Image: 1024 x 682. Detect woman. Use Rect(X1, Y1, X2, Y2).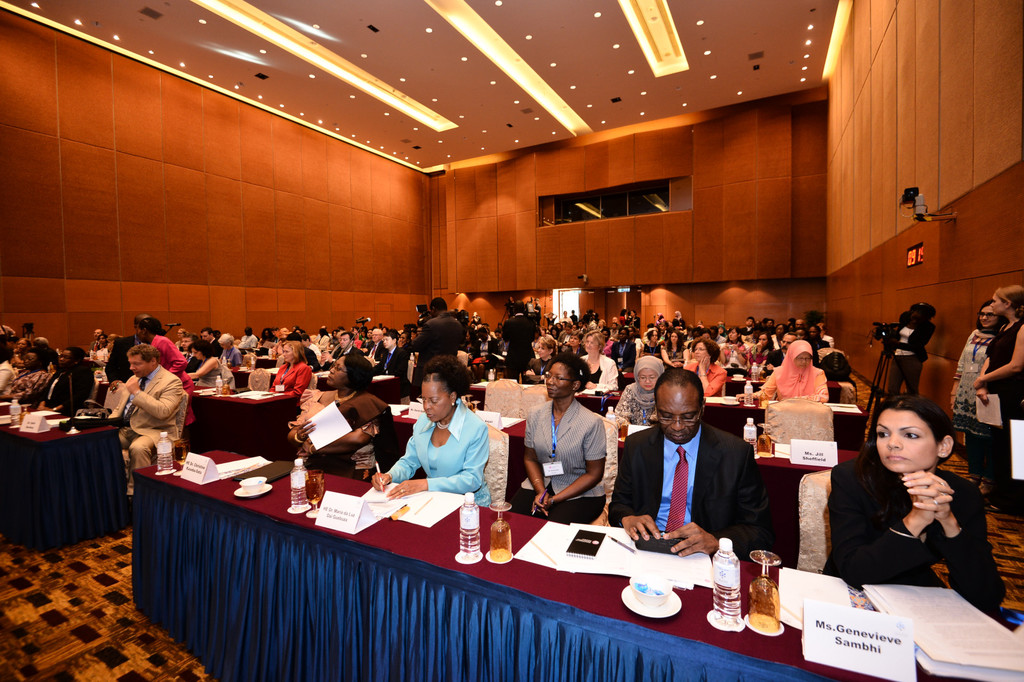
Rect(129, 313, 199, 393).
